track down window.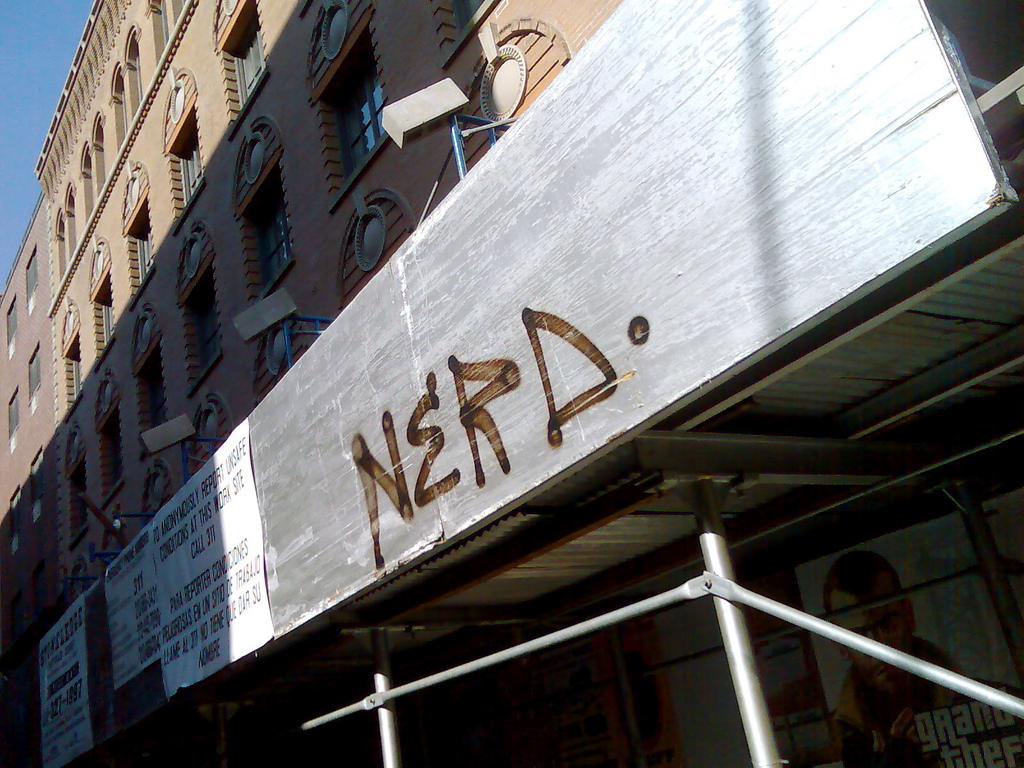
Tracked to [222,0,268,140].
